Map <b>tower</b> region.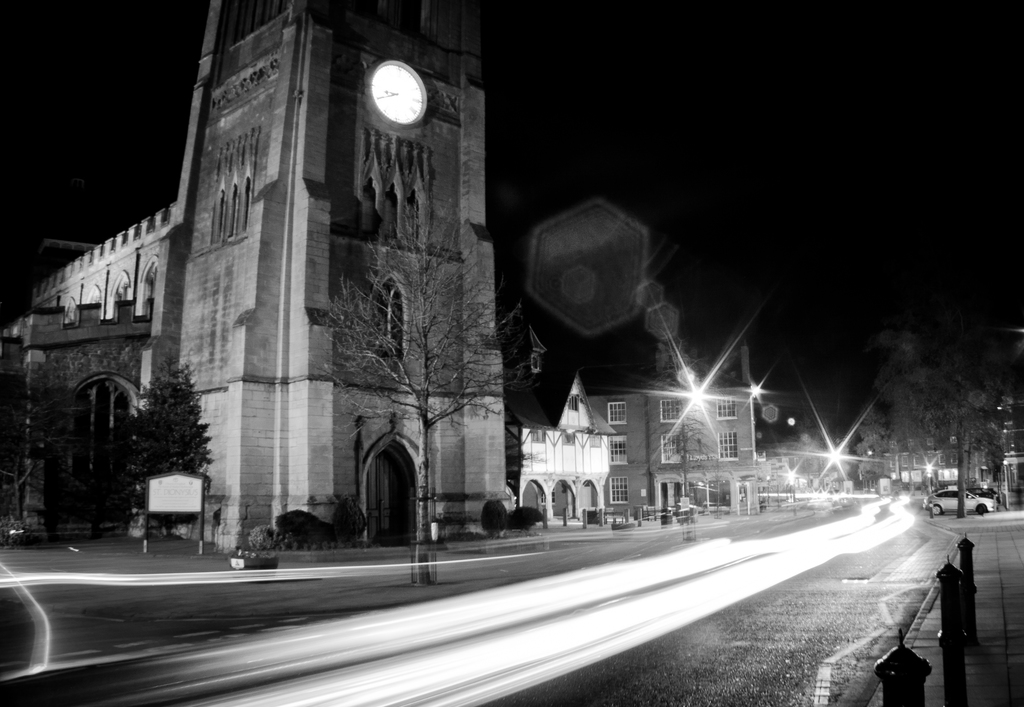
Mapped to locate(92, 6, 507, 502).
